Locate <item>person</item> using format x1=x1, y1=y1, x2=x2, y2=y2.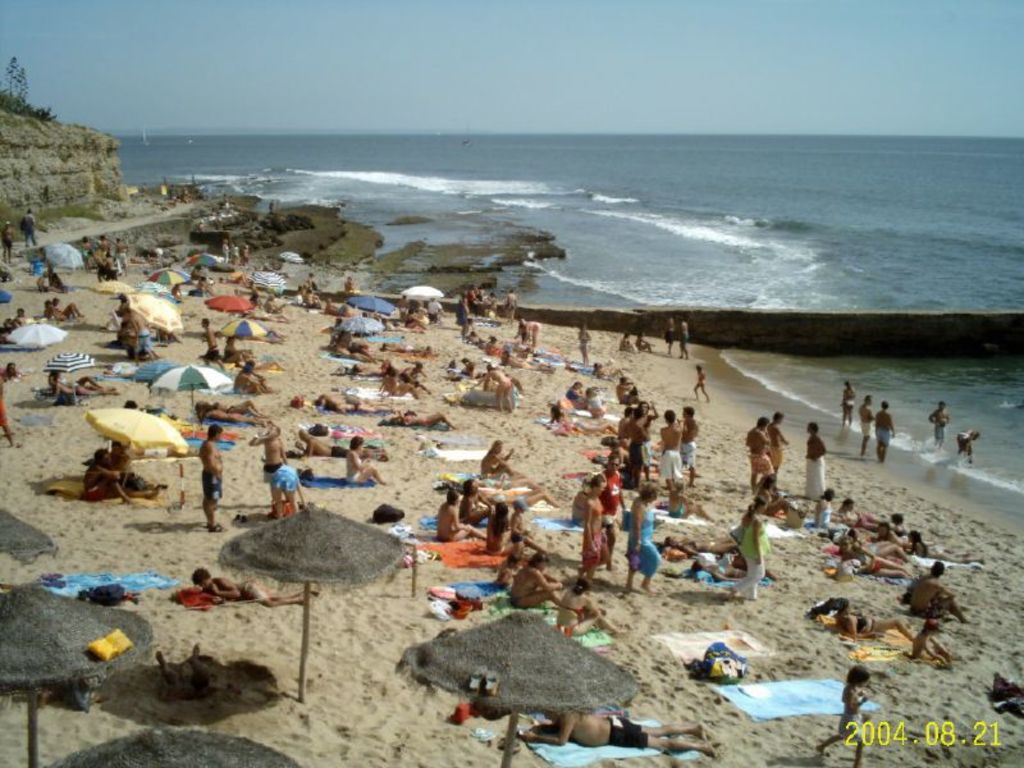
x1=515, y1=495, x2=545, y2=562.
